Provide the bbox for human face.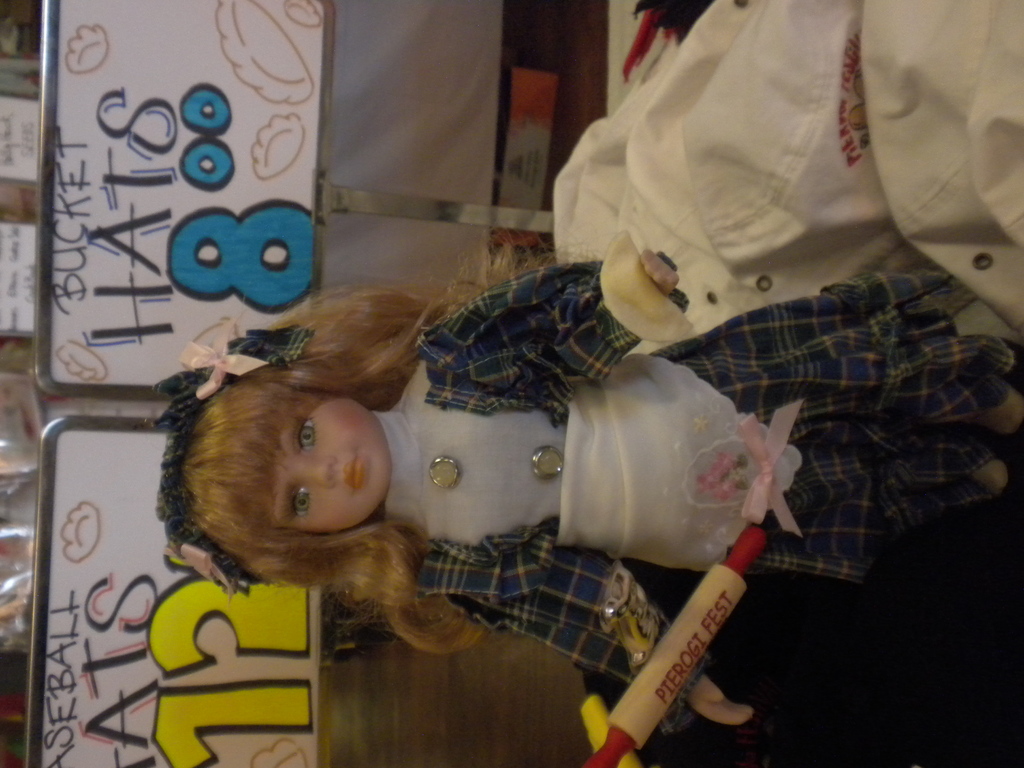
[x1=276, y1=388, x2=395, y2=538].
